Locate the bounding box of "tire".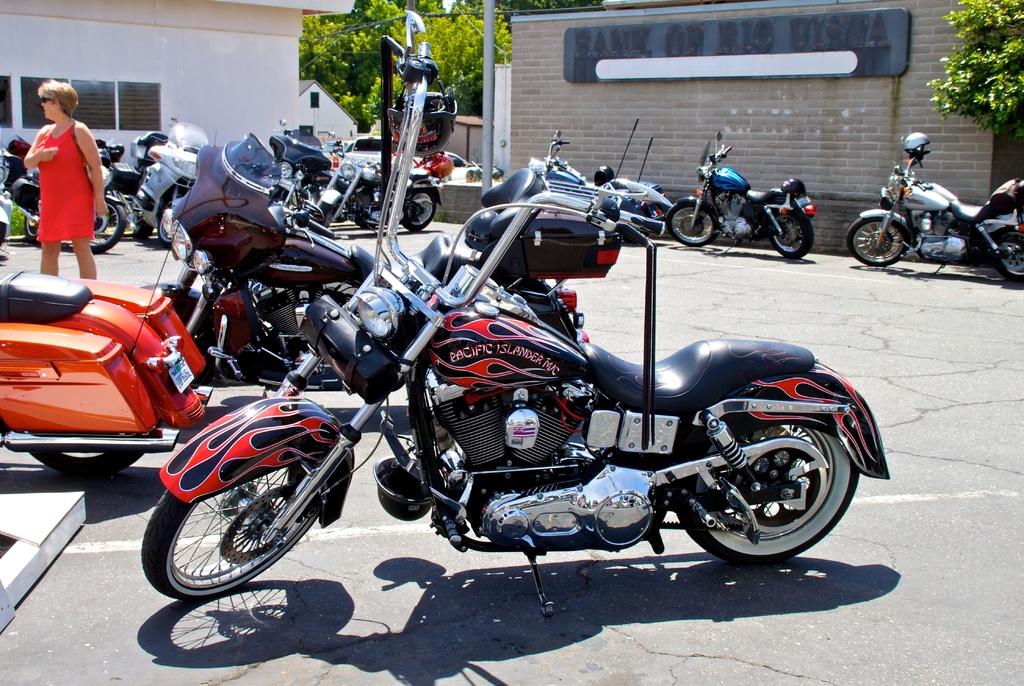
Bounding box: detection(131, 208, 152, 238).
